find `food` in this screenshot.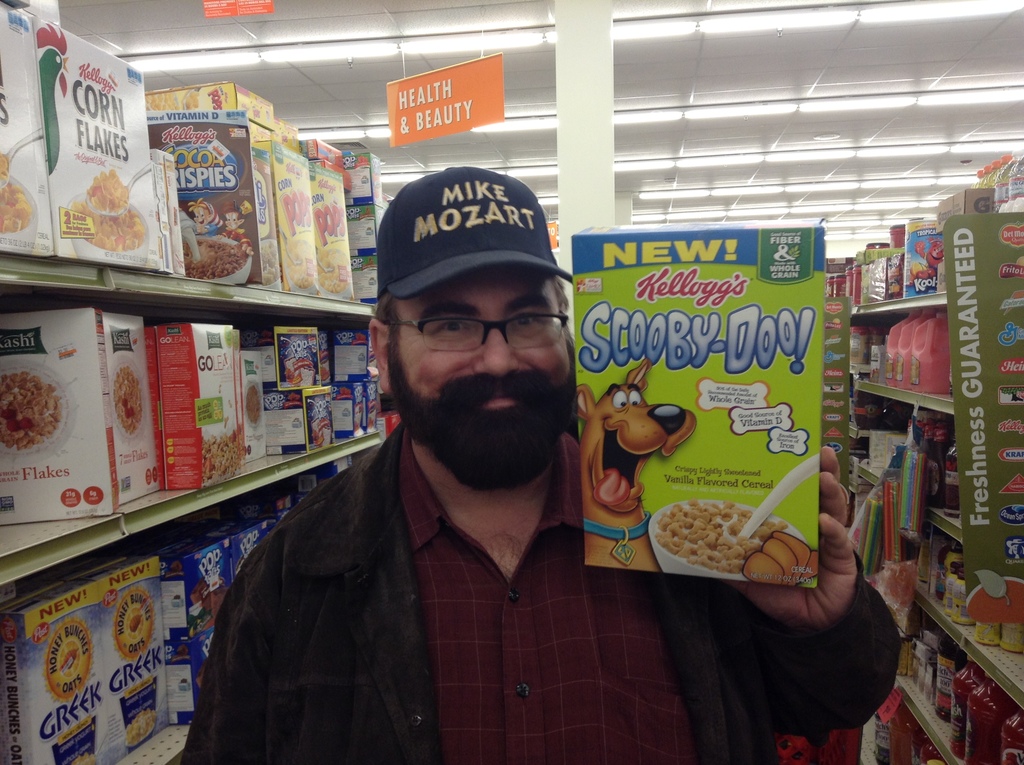
The bounding box for `food` is select_region(0, 150, 8, 182).
